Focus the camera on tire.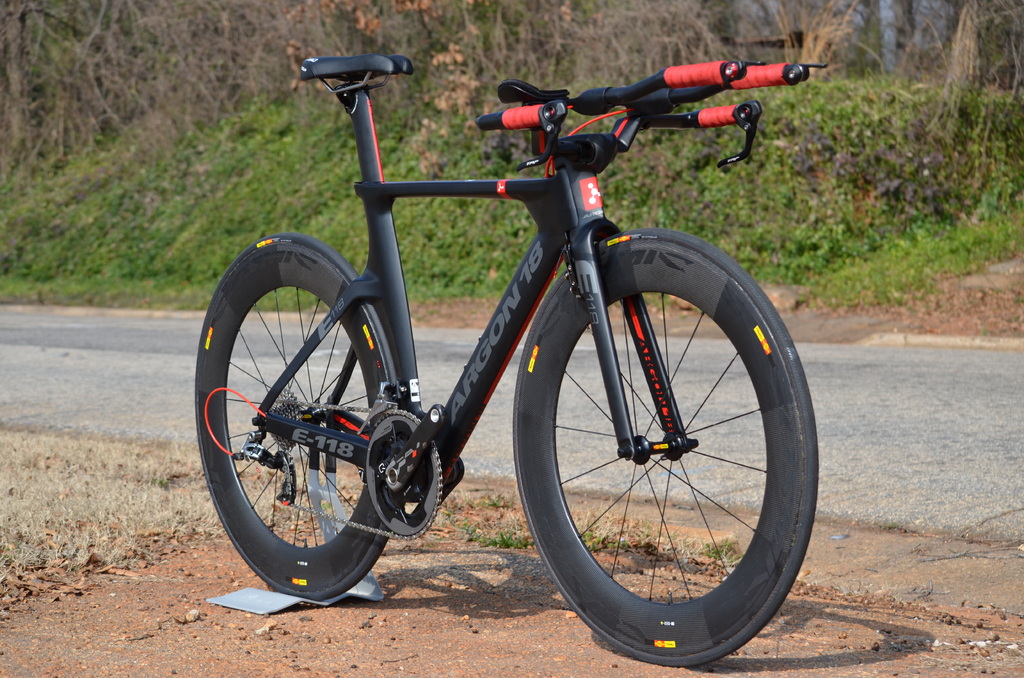
Focus region: [x1=191, y1=238, x2=392, y2=606].
